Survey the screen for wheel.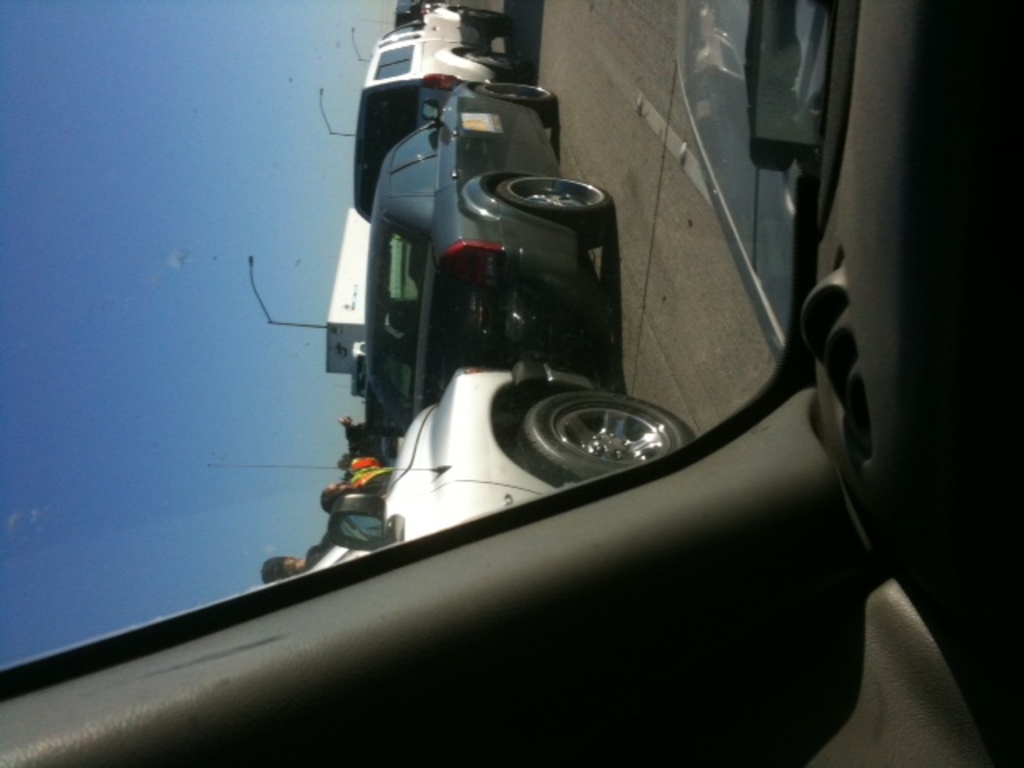
Survey found: box(480, 70, 554, 125).
